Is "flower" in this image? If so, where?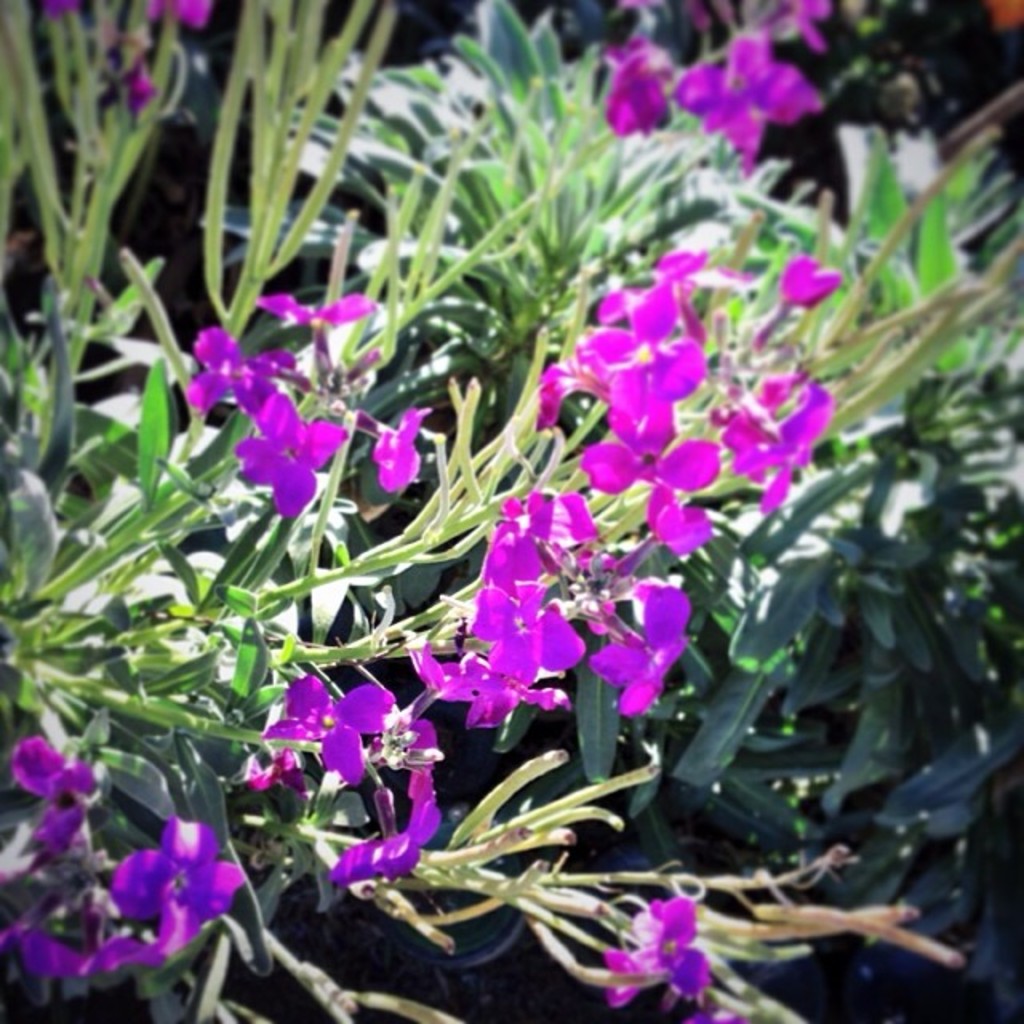
Yes, at {"x1": 594, "y1": 278, "x2": 706, "y2": 453}.
